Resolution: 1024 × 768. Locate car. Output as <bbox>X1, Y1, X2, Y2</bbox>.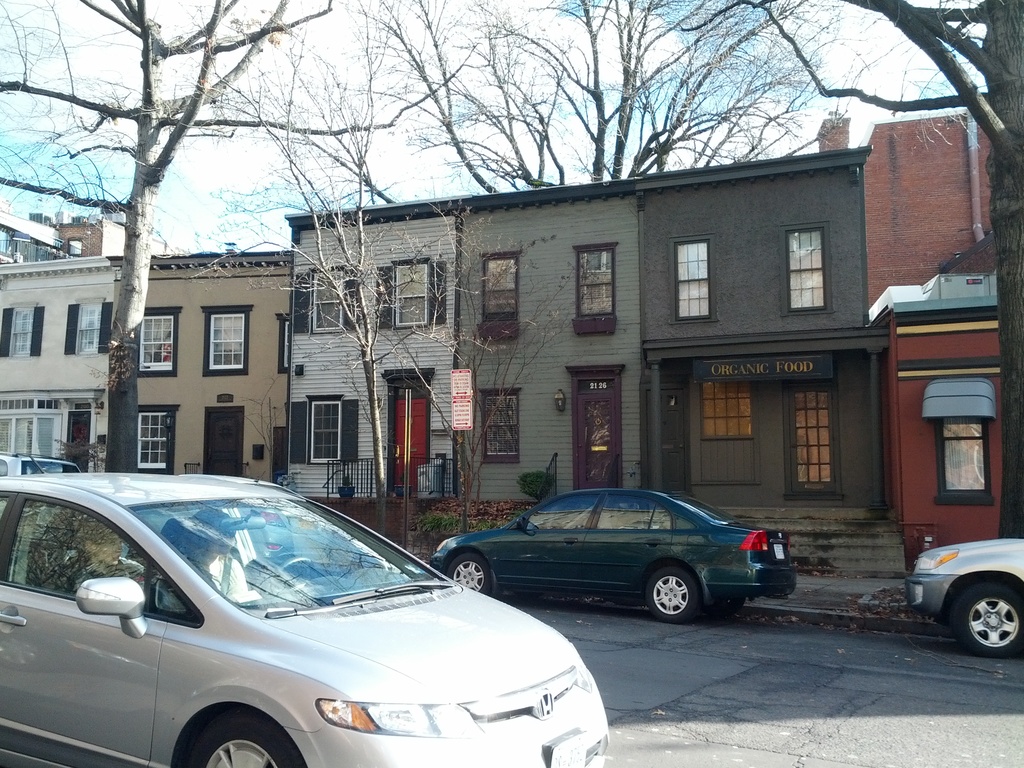
<bbox>0, 450, 80, 477</bbox>.
